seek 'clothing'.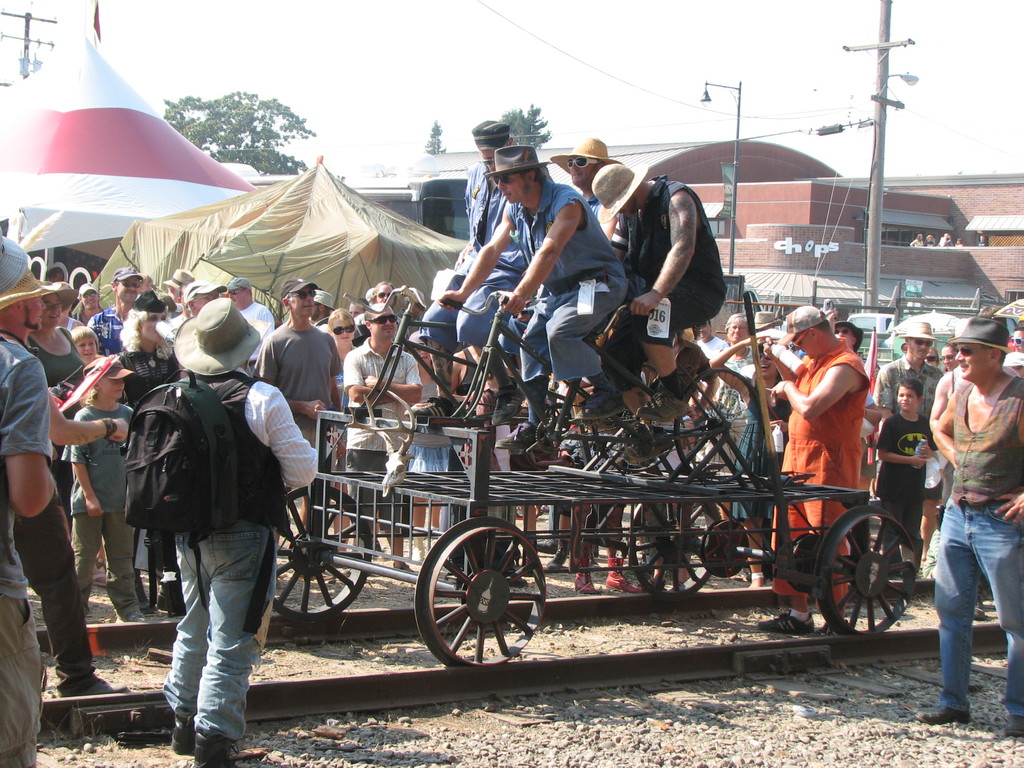
773/346/867/604.
